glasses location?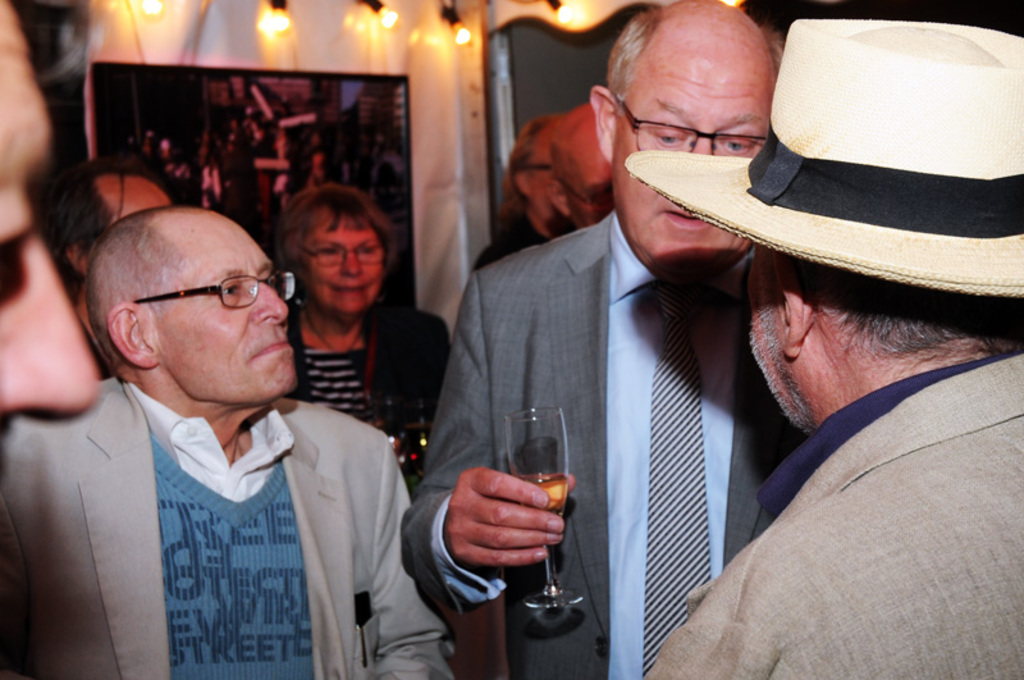
[620,99,765,161]
